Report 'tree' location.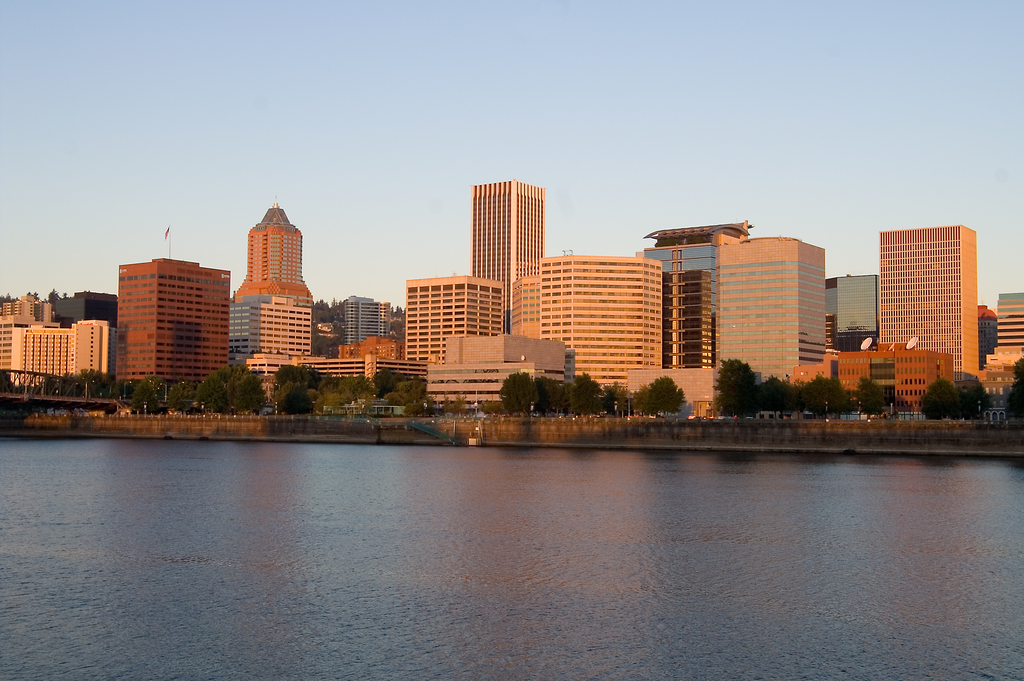
Report: detection(1002, 360, 1023, 415).
